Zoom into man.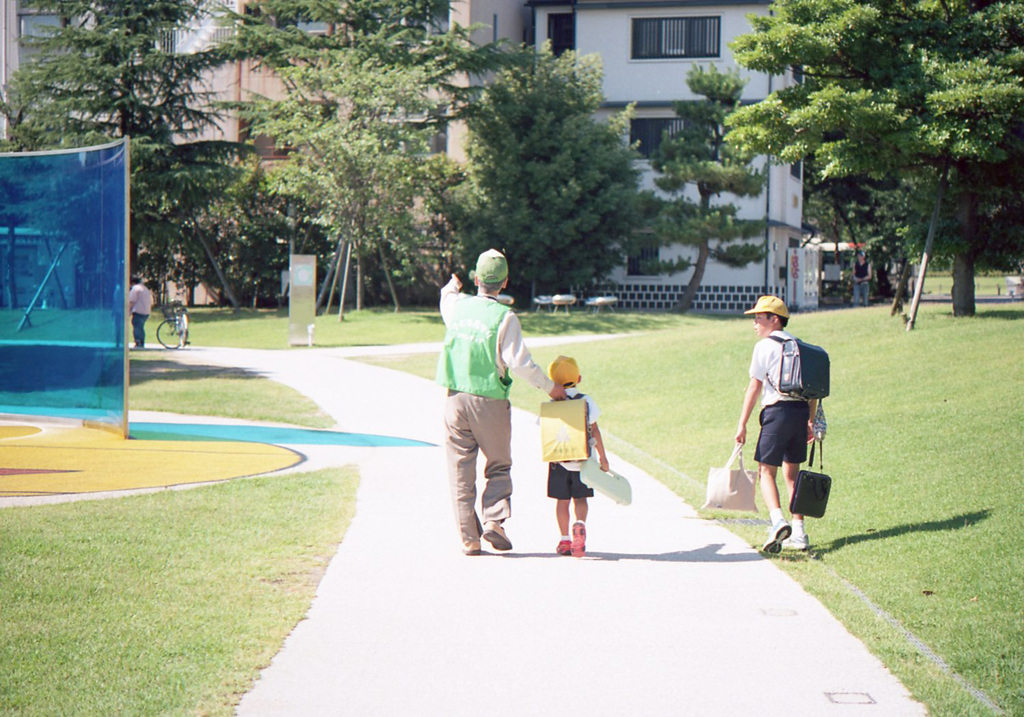
Zoom target: [130, 274, 154, 348].
